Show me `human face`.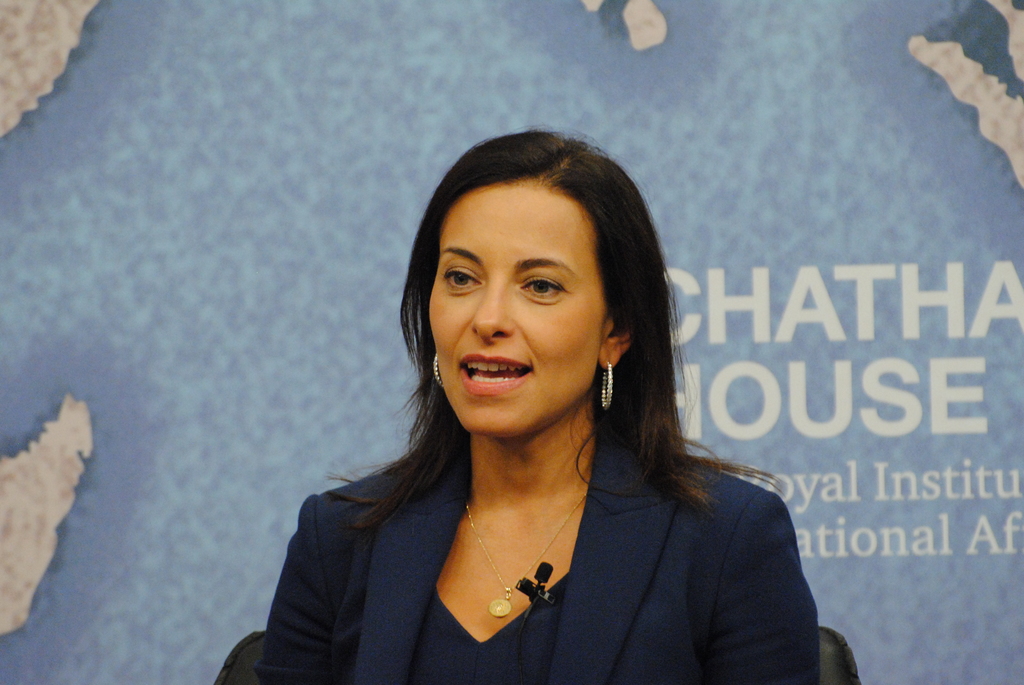
`human face` is here: 422:175:613:442.
